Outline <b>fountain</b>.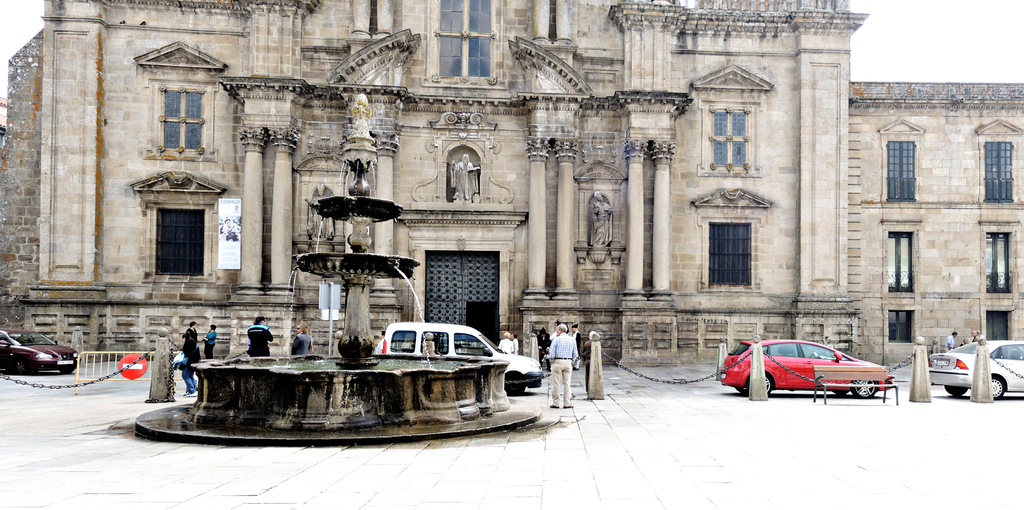
Outline: left=136, top=156, right=541, bottom=447.
